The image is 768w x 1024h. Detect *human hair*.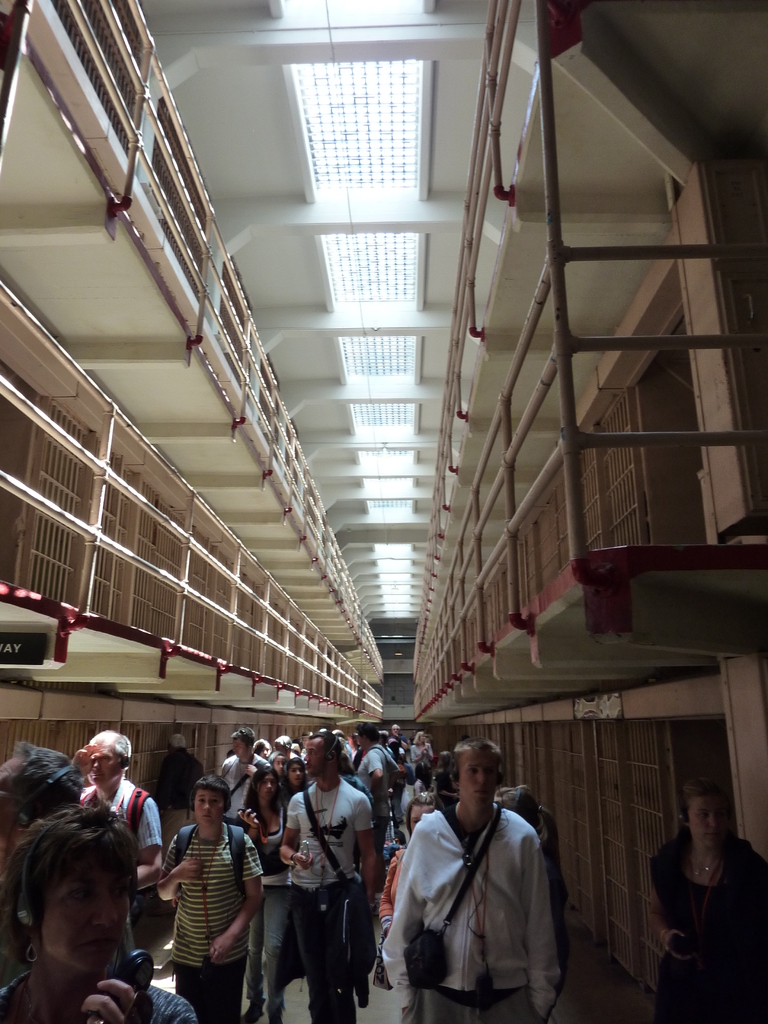
Detection: [x1=230, y1=725, x2=255, y2=751].
